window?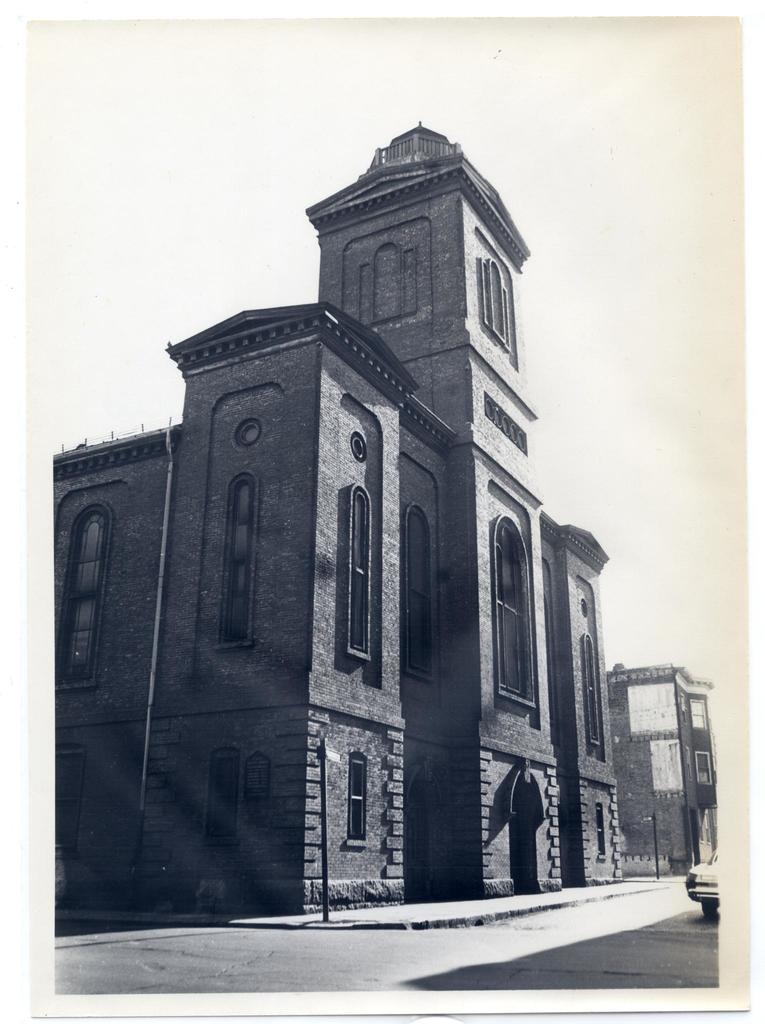
locate(221, 476, 254, 643)
